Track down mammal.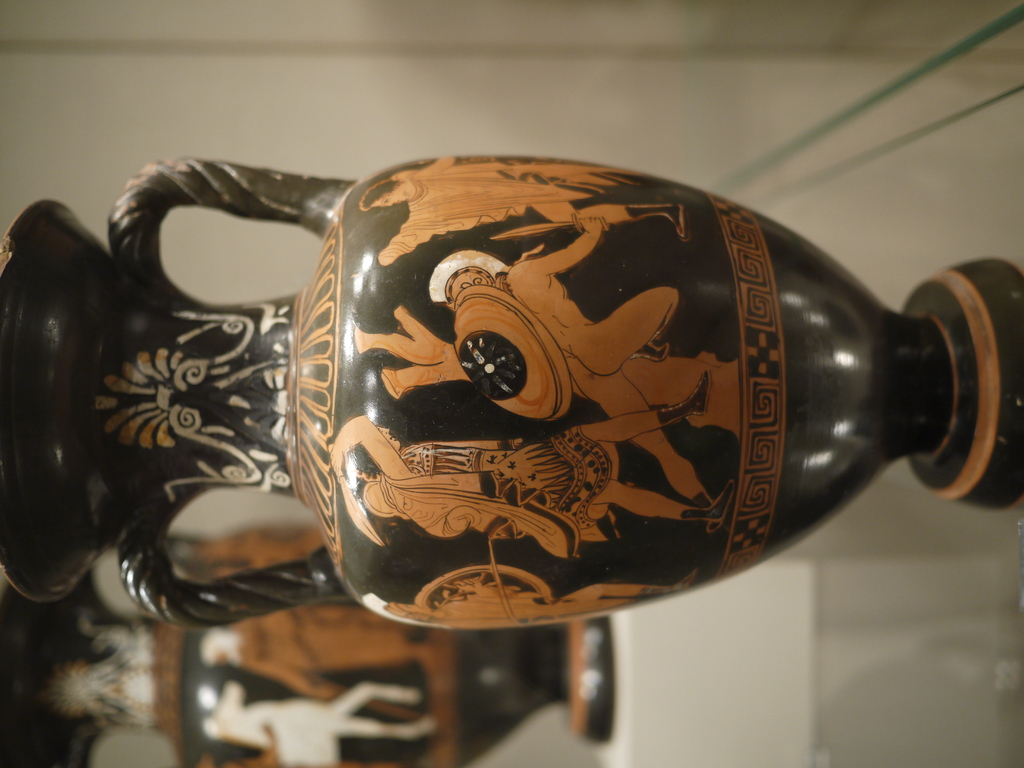
Tracked to 382, 568, 696, 625.
